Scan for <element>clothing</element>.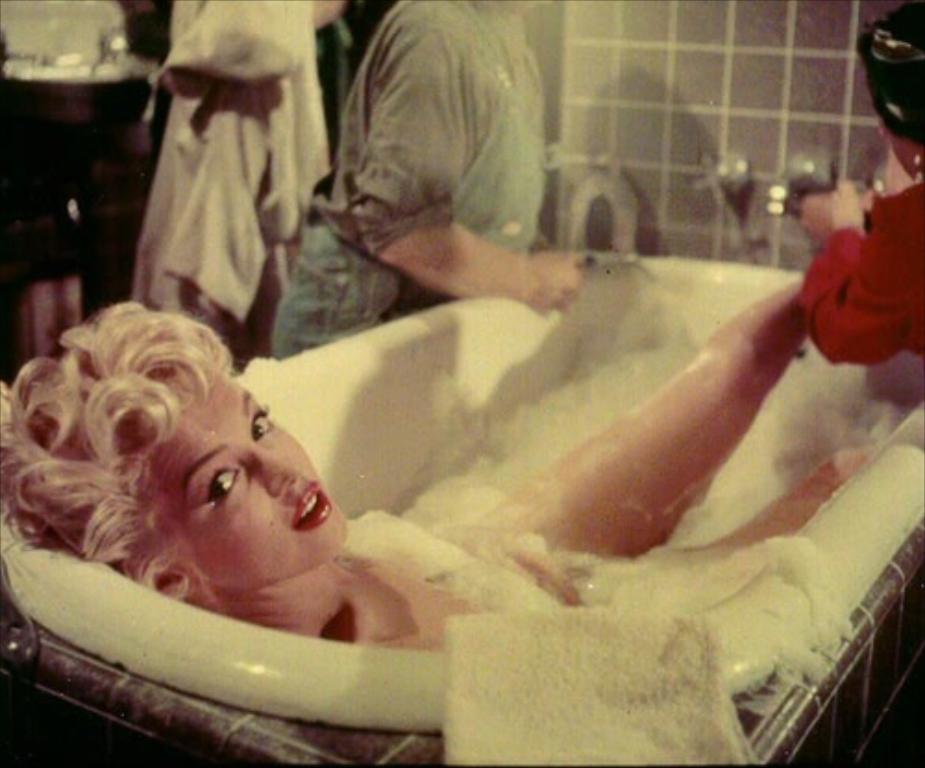
Scan result: box=[294, 4, 592, 320].
